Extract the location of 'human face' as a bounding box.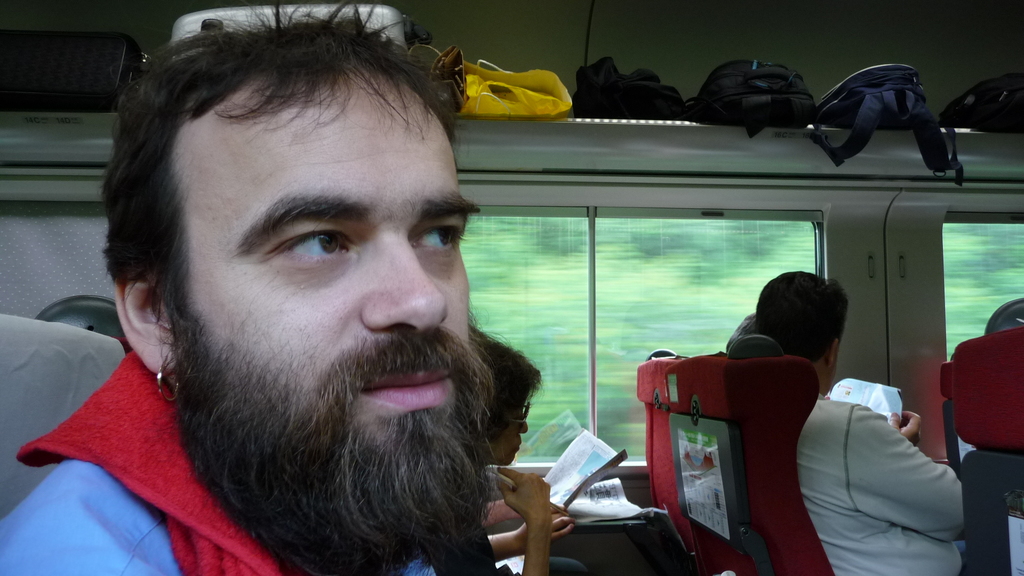
<region>178, 67, 483, 554</region>.
